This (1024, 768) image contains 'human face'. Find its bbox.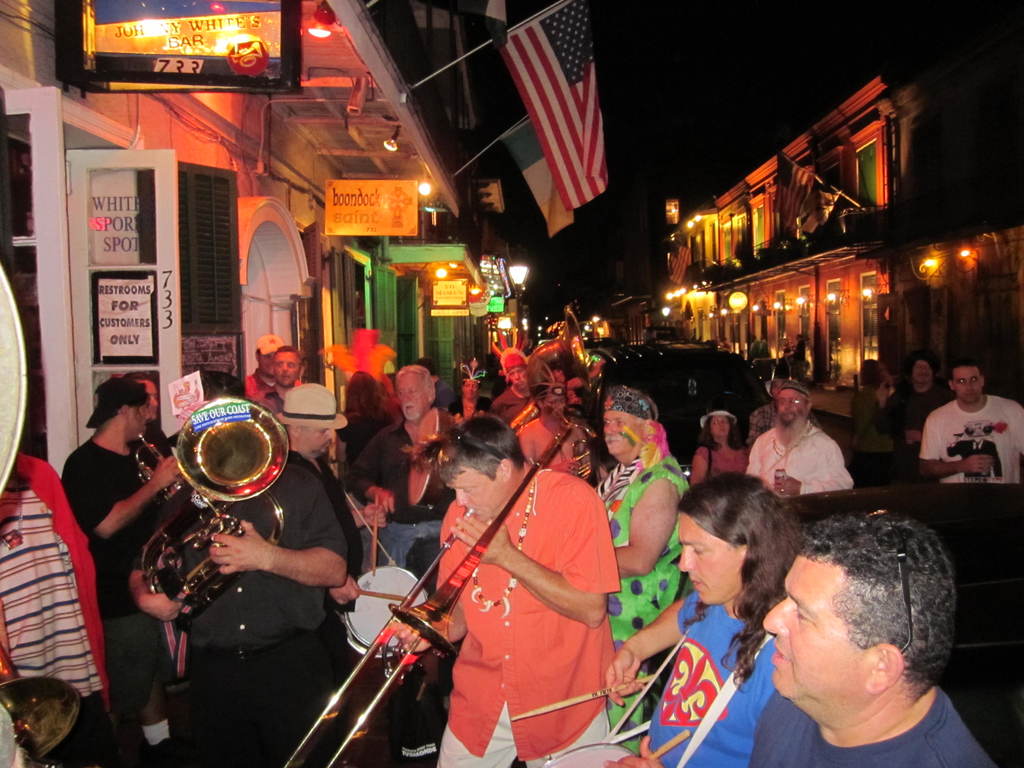
[left=758, top=550, right=881, bottom=730].
